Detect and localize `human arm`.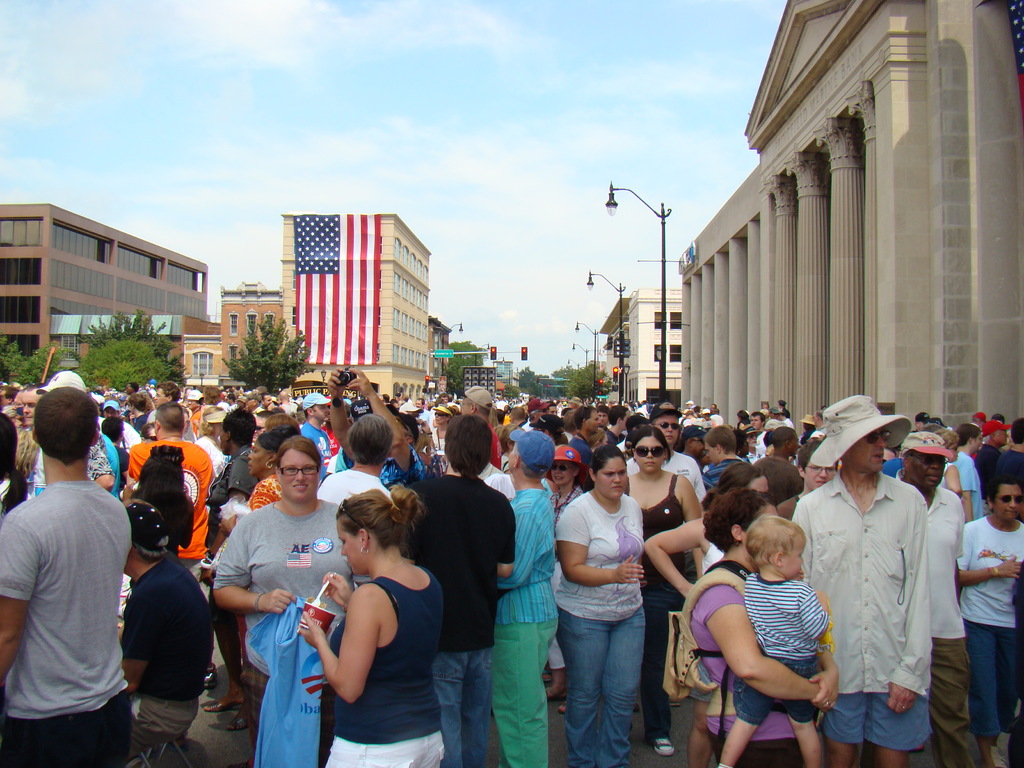
Localized at [312,586,396,709].
